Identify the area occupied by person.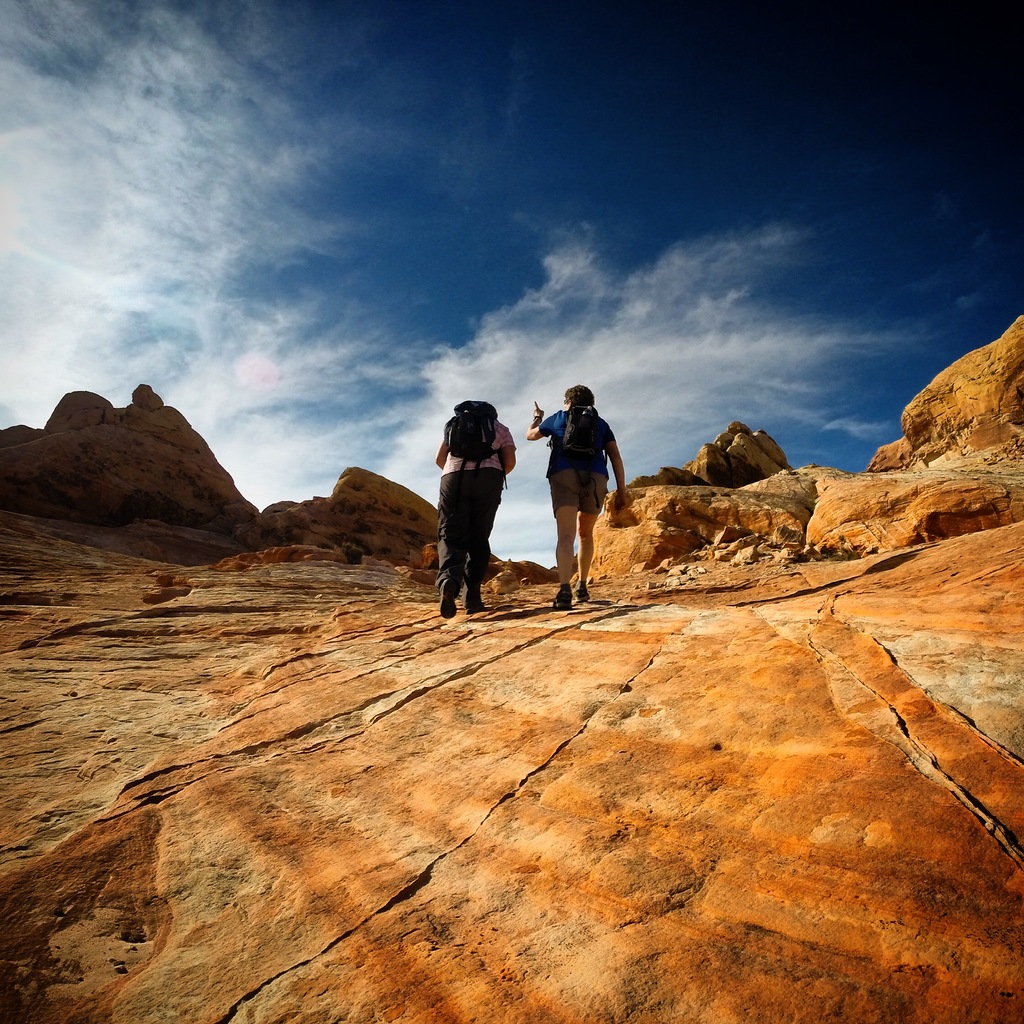
Area: <bbox>431, 404, 511, 609</bbox>.
